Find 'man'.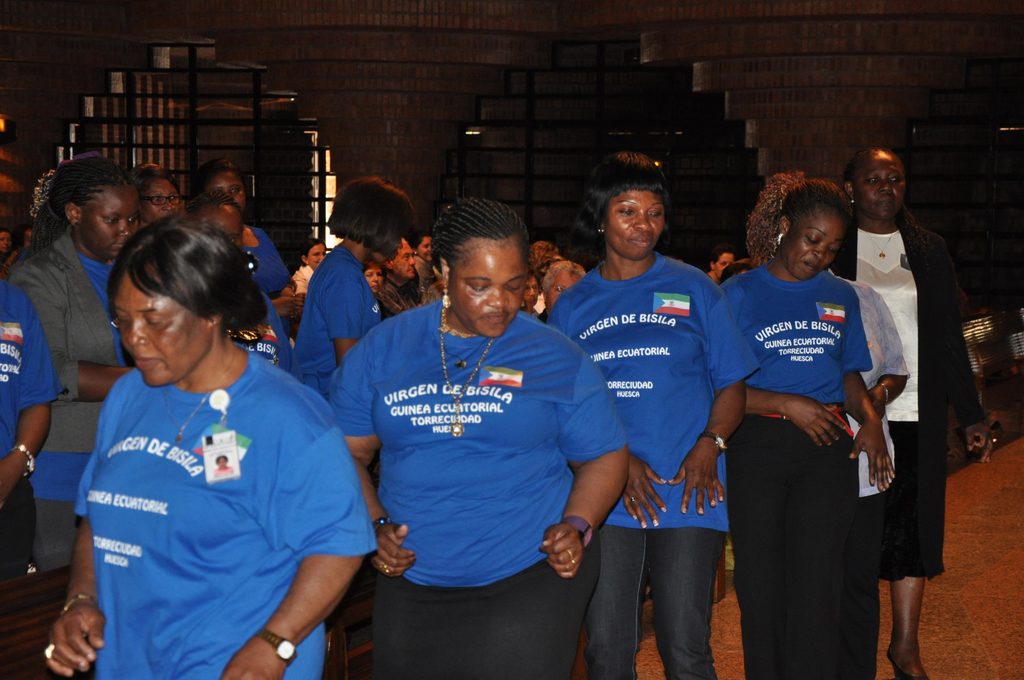
l=371, t=238, r=419, b=321.
